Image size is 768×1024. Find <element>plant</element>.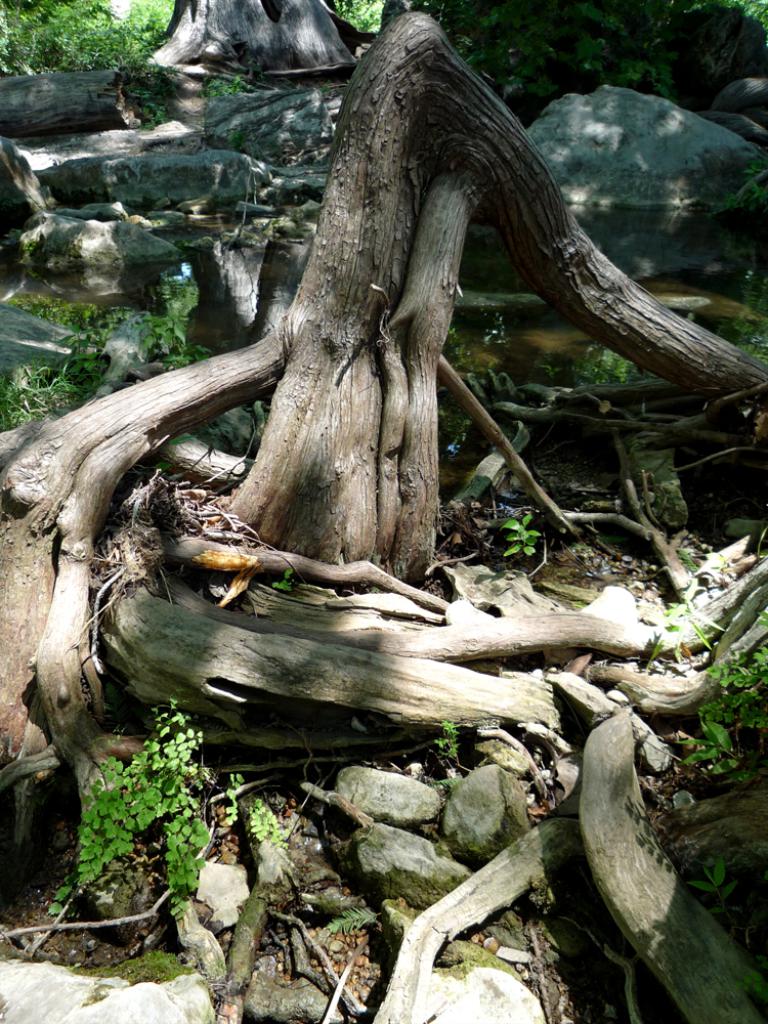
<region>270, 566, 300, 600</region>.
